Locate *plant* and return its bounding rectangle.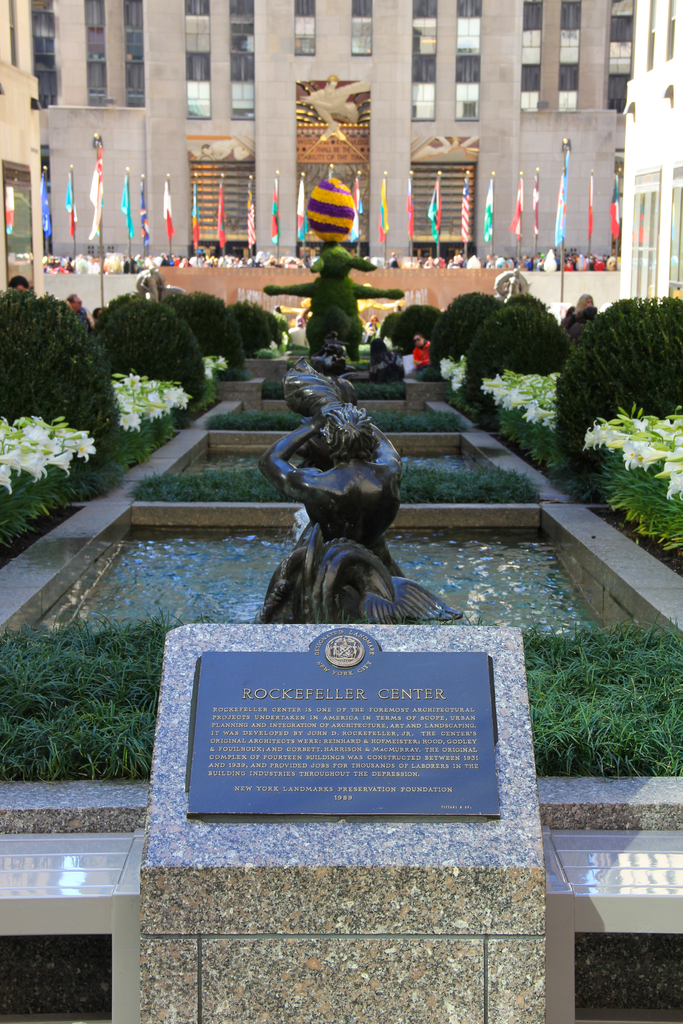
<bbox>0, 417, 103, 541</bbox>.
